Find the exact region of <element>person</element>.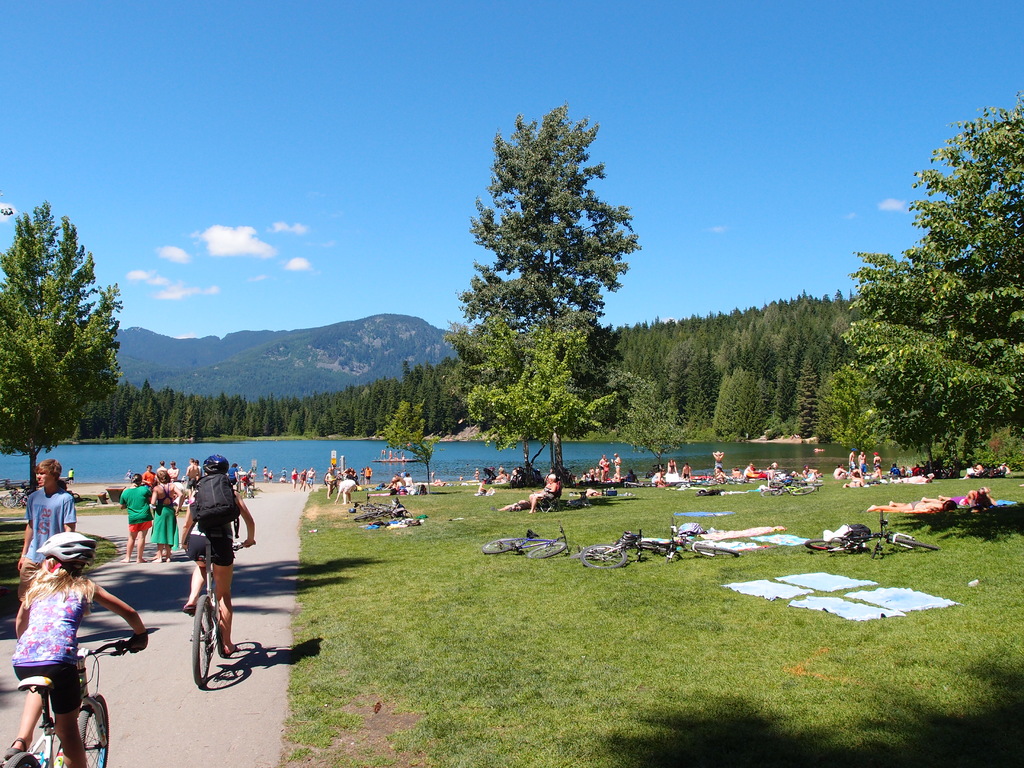
Exact region: Rect(186, 458, 200, 507).
